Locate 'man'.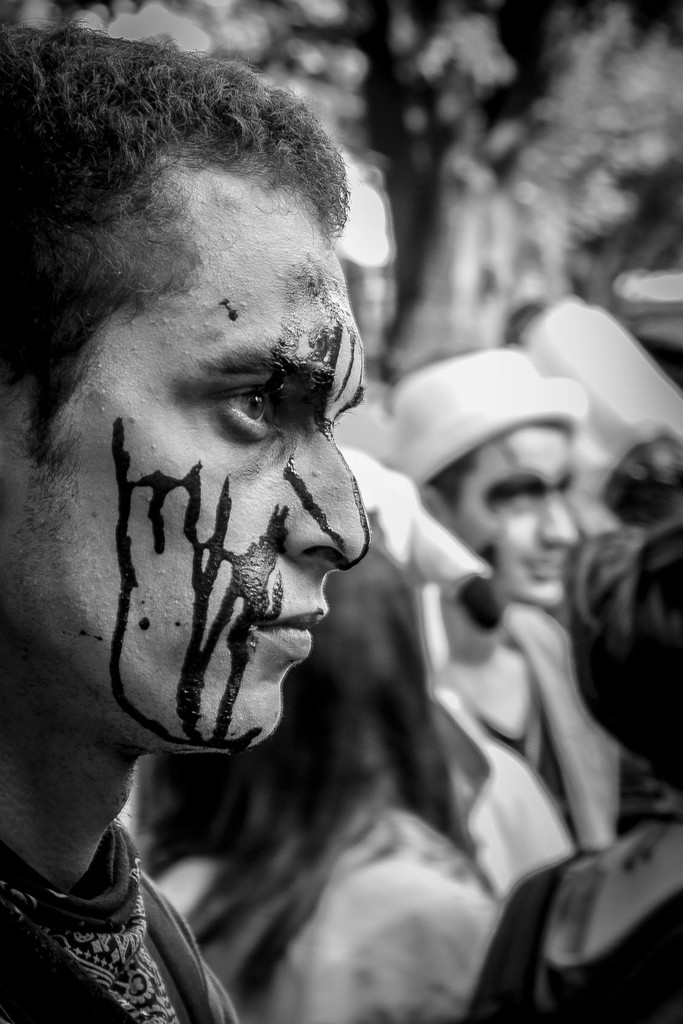
Bounding box: BBox(384, 348, 633, 856).
